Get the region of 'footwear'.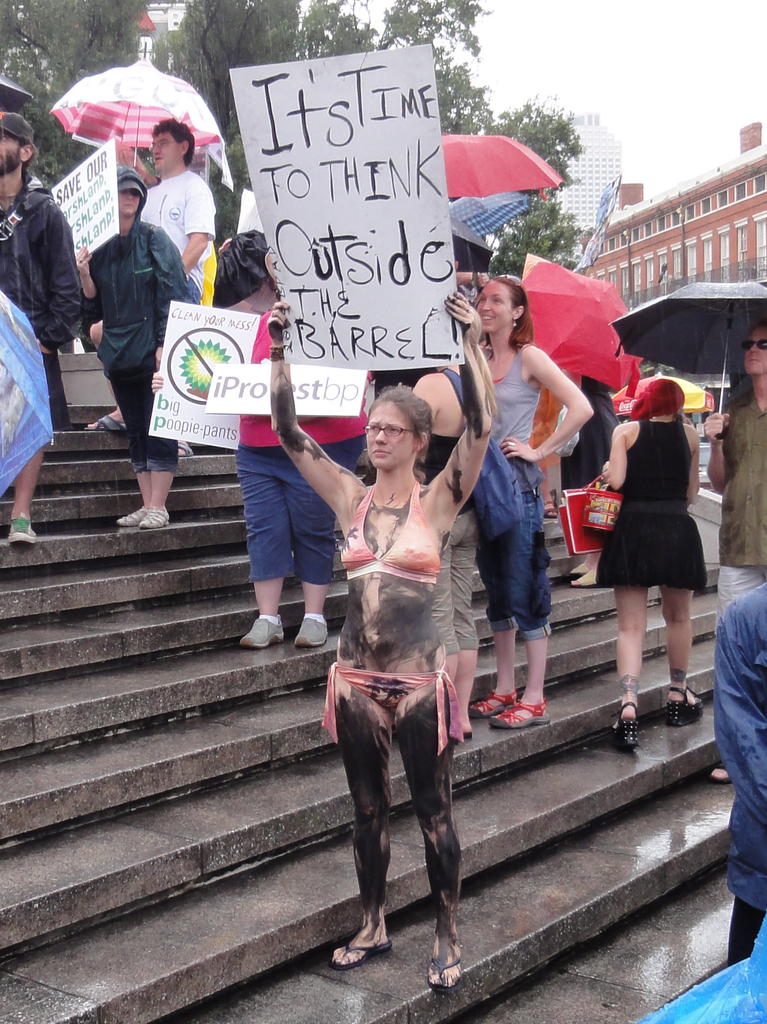
x1=80, y1=412, x2=119, y2=433.
